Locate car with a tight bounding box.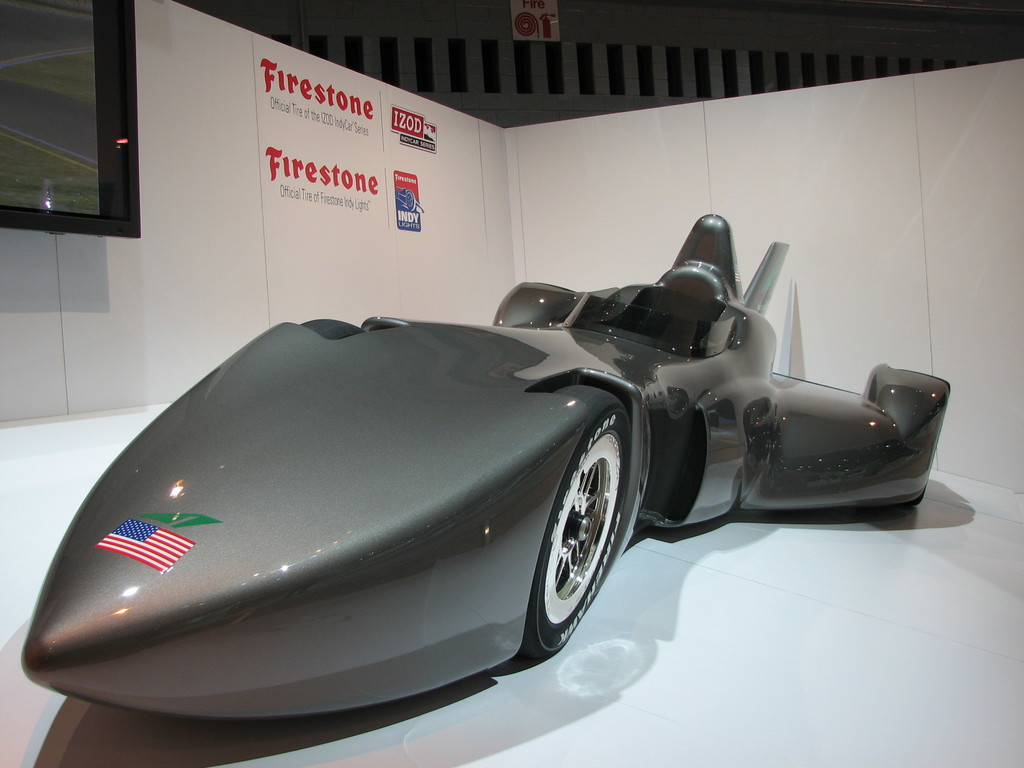
<region>20, 208, 946, 730</region>.
